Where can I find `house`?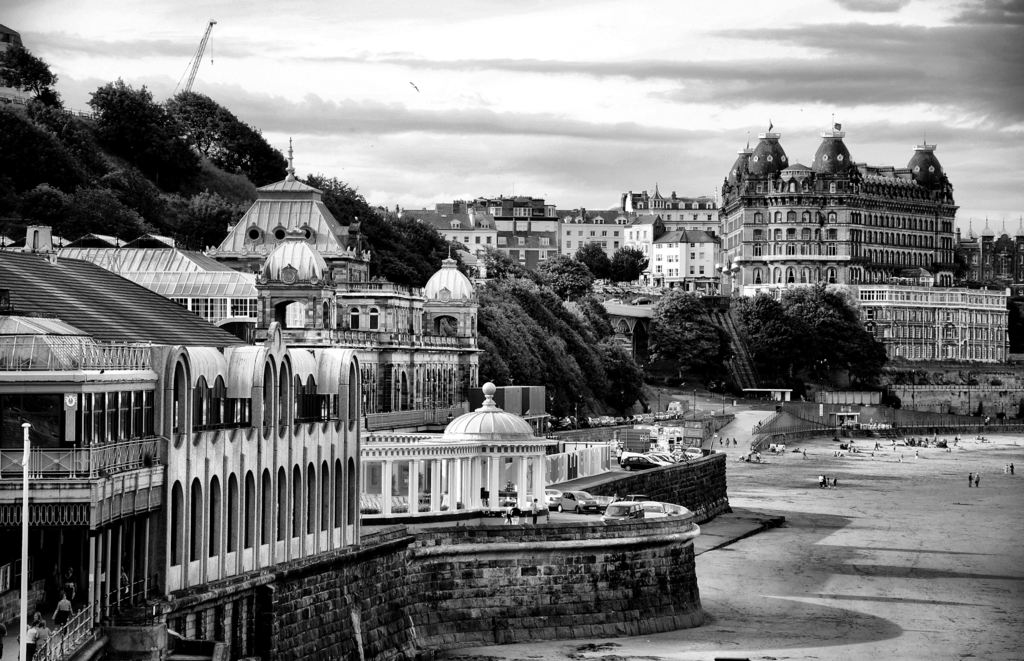
You can find it at [x1=38, y1=140, x2=682, y2=612].
